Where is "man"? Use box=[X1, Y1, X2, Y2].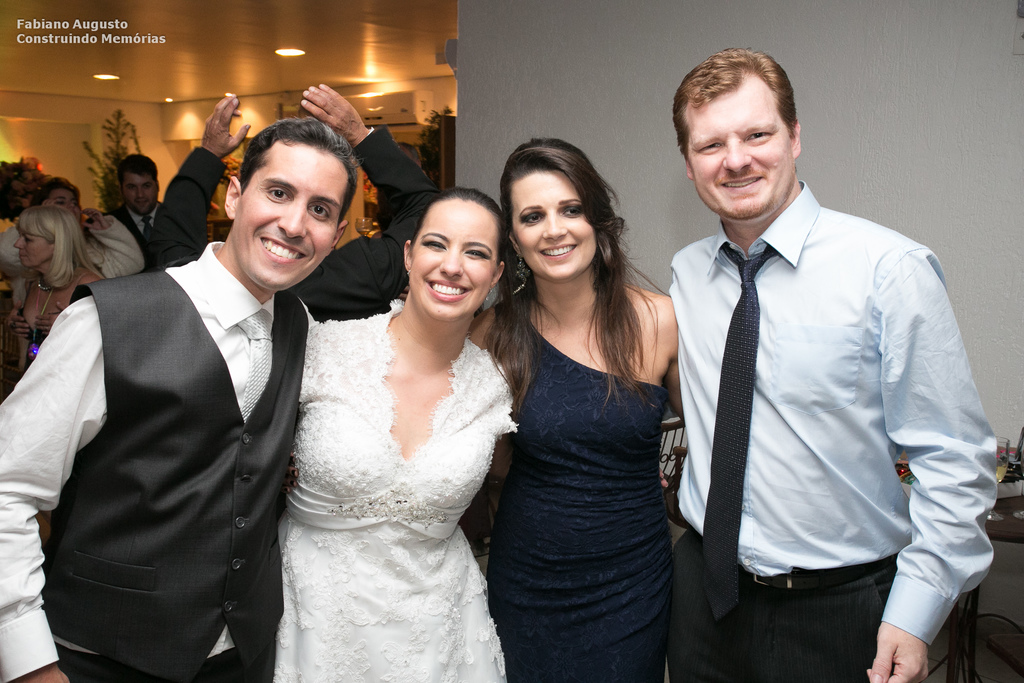
box=[108, 152, 166, 247].
